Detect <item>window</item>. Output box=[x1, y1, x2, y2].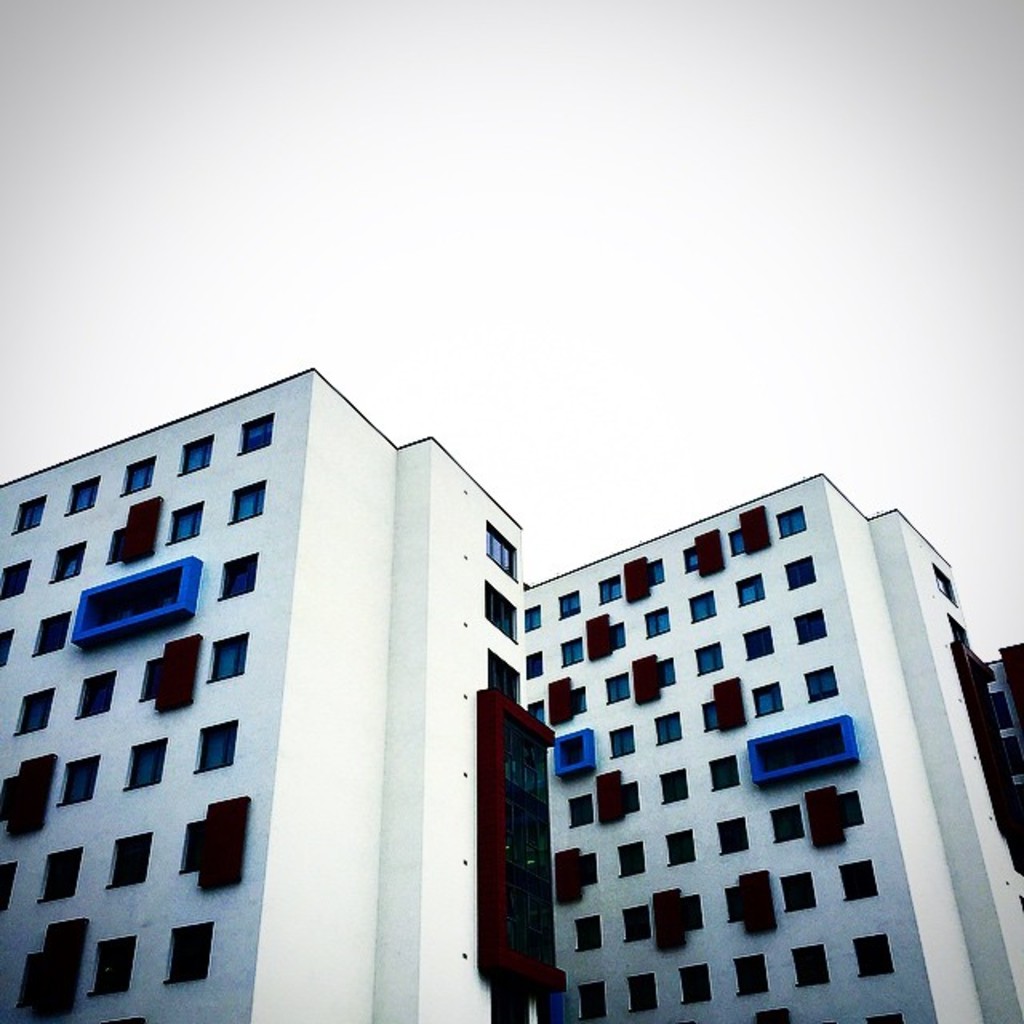
box=[579, 979, 606, 1022].
